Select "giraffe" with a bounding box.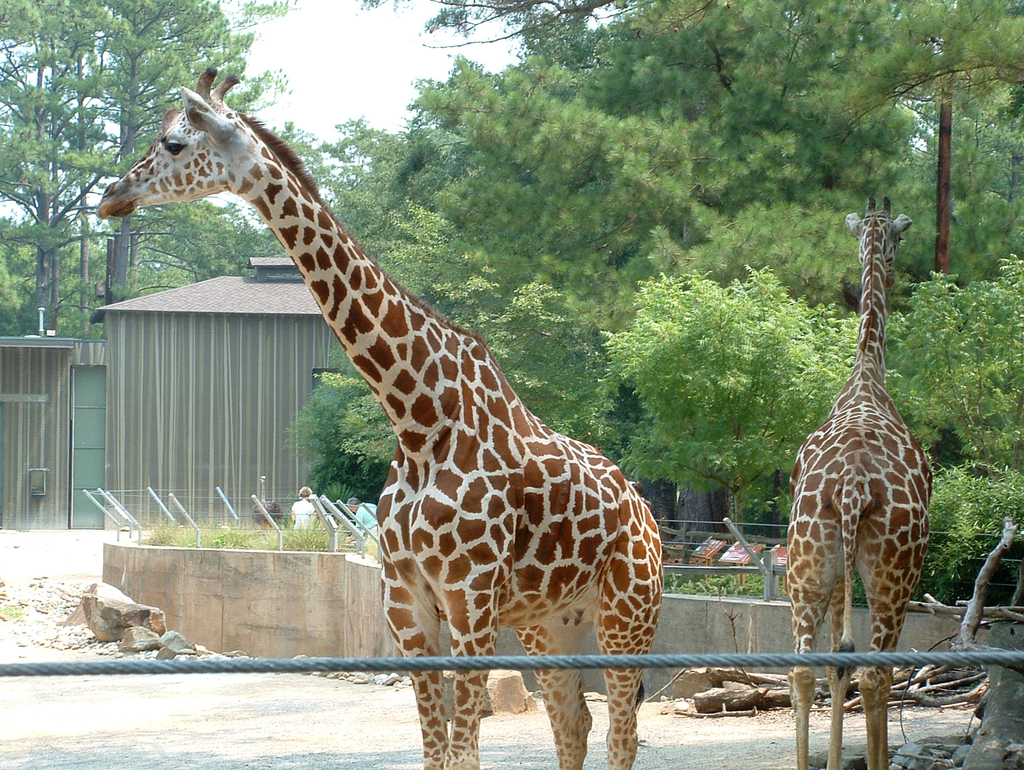
97,65,666,769.
